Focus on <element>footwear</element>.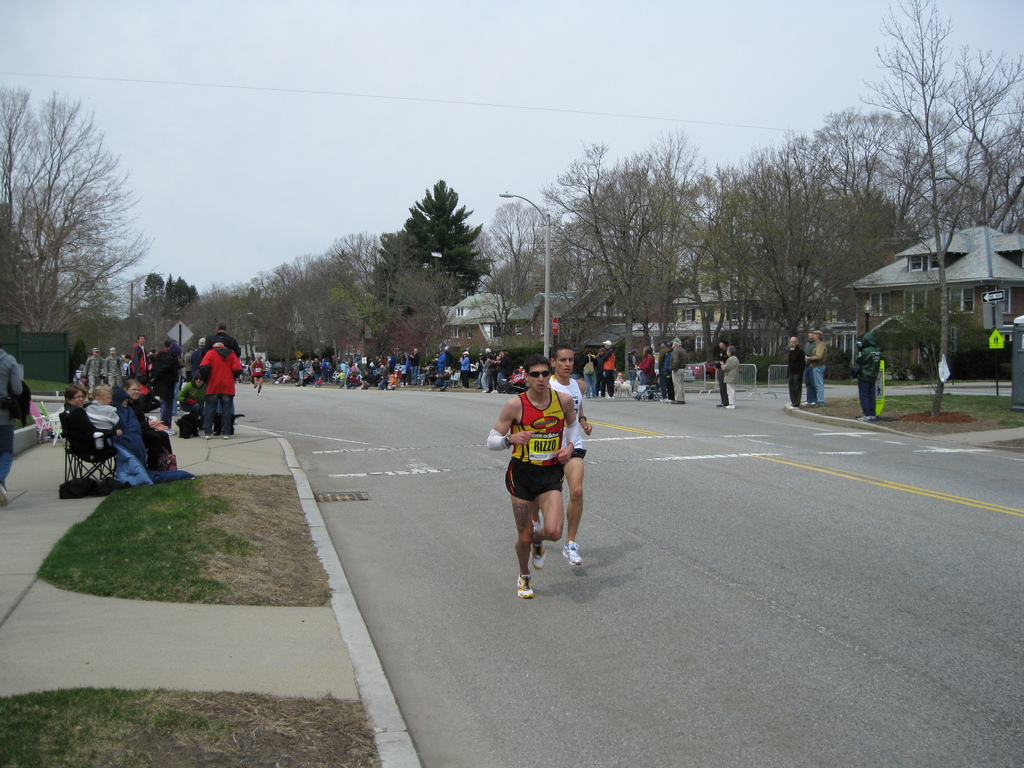
Focused at <bbox>515, 573, 537, 600</bbox>.
